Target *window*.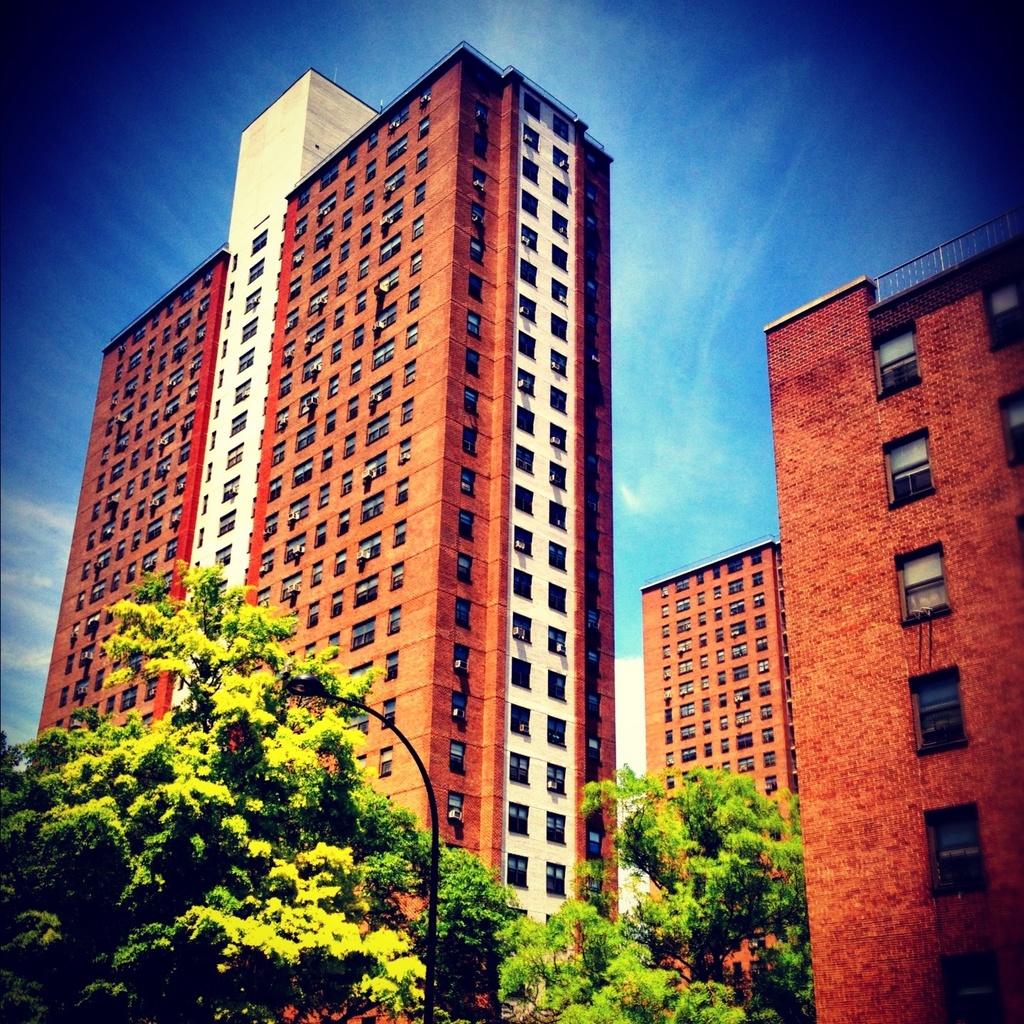
Target region: 377,744,398,771.
